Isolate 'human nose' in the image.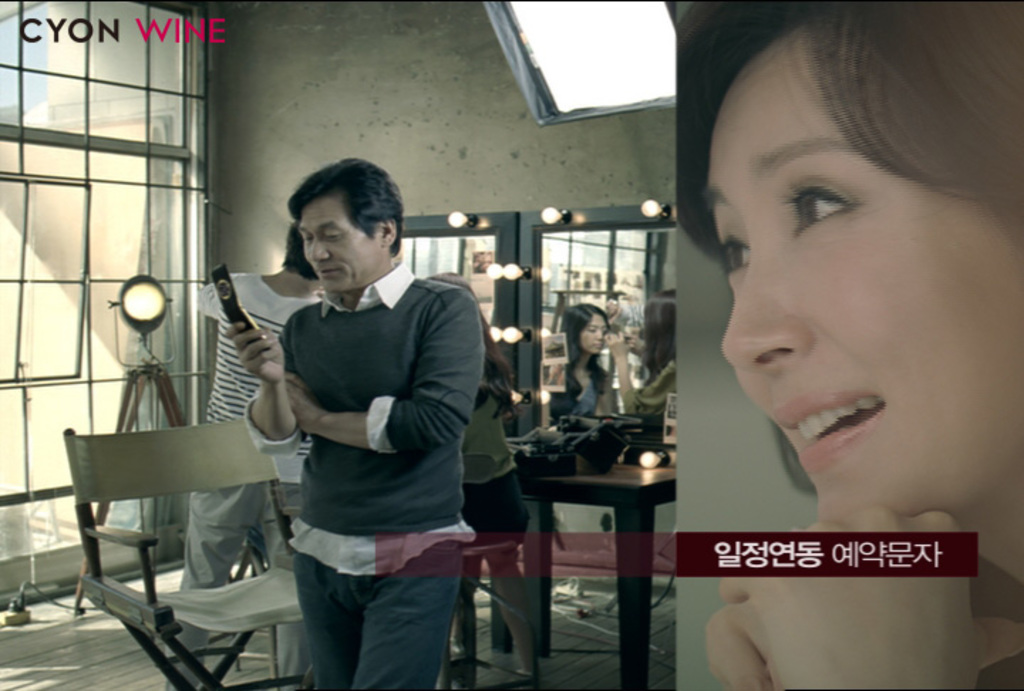
Isolated region: locate(592, 327, 602, 346).
